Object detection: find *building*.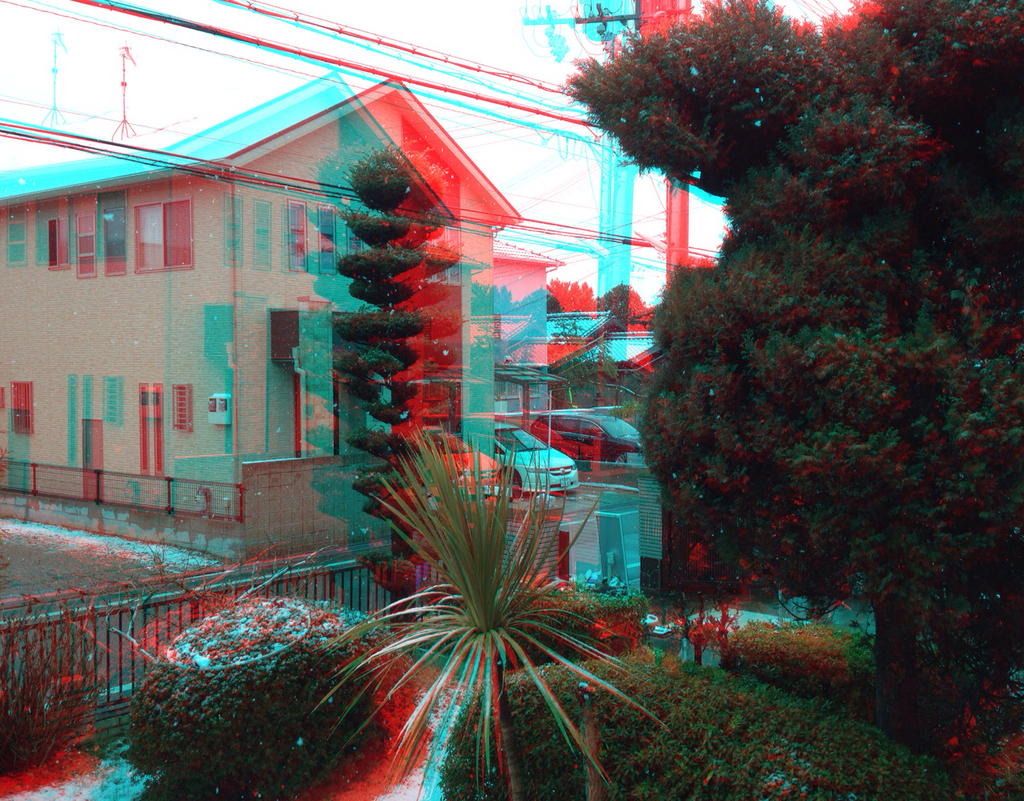
[0,76,521,518].
